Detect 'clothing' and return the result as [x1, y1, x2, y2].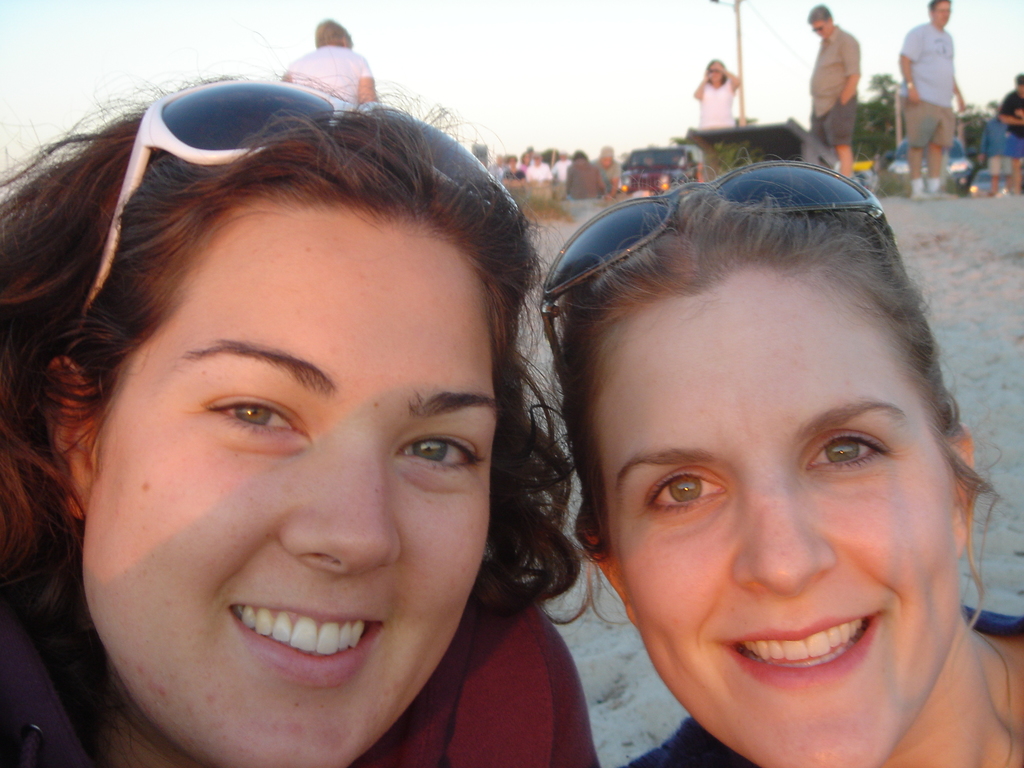
[389, 600, 605, 767].
